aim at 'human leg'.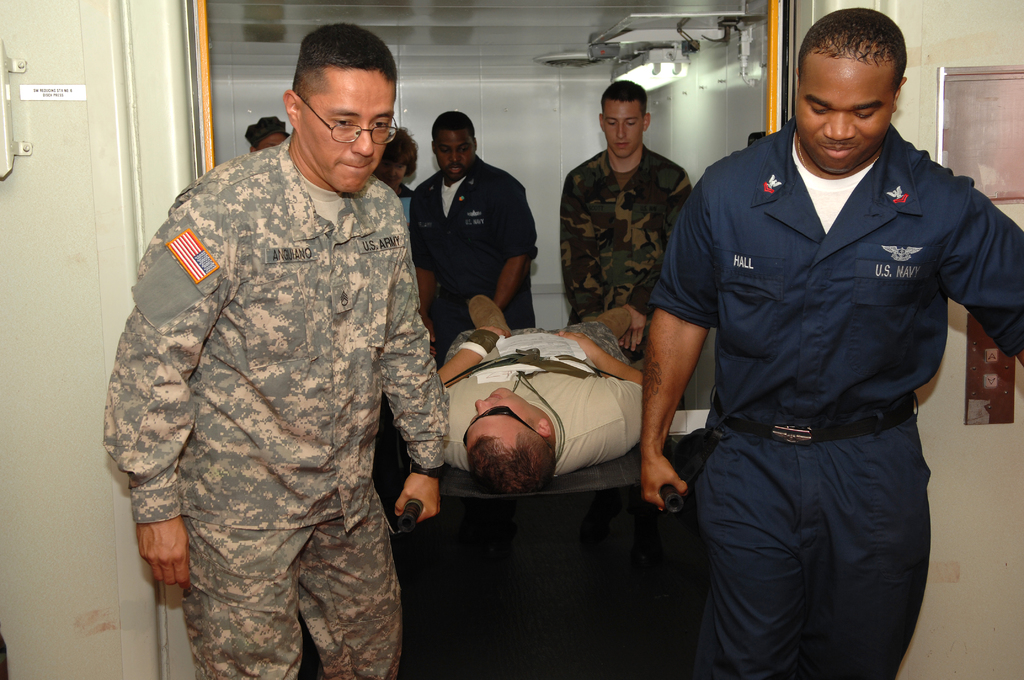
Aimed at (698, 445, 840, 679).
